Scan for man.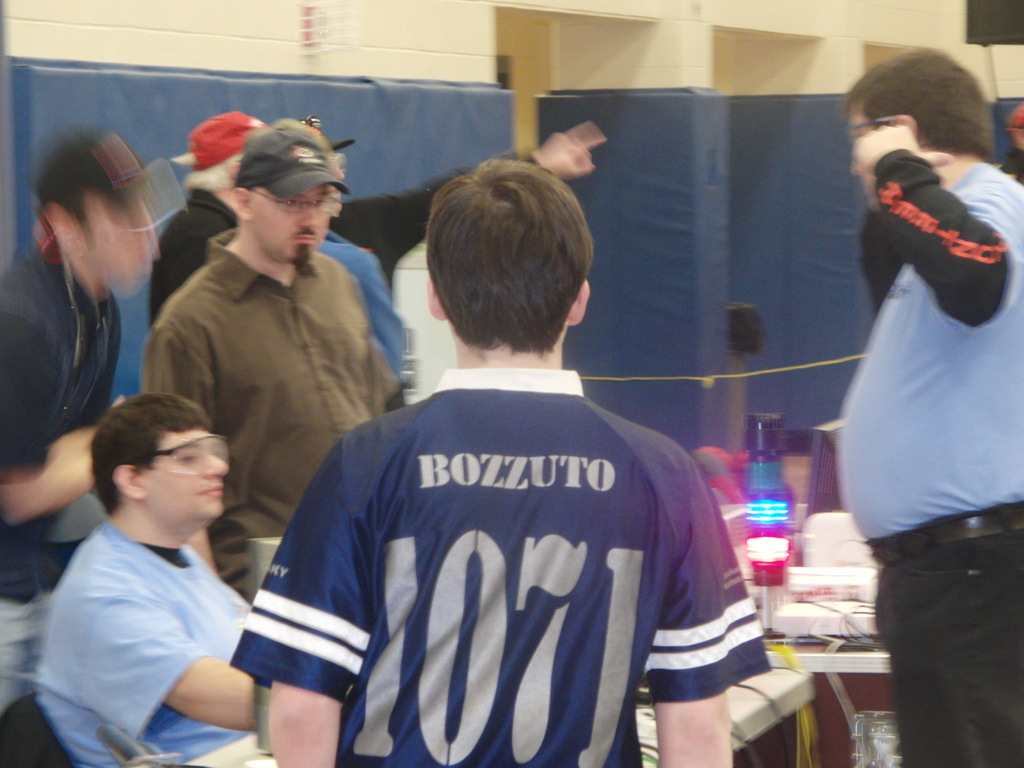
Scan result: locate(228, 155, 774, 767).
